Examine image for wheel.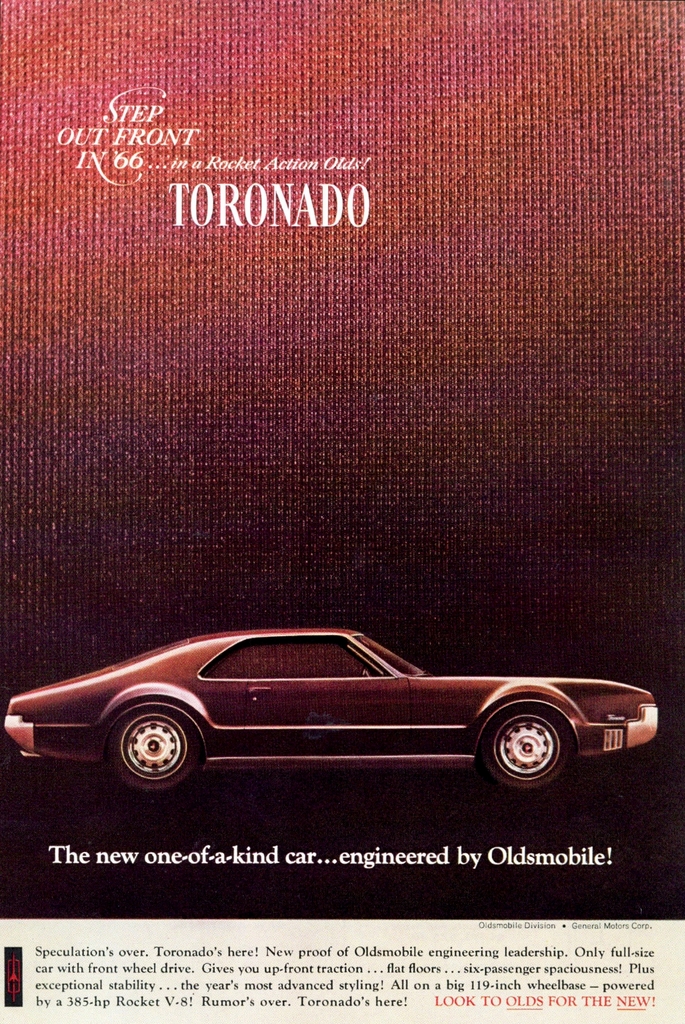
Examination result: {"left": 106, "top": 710, "right": 195, "bottom": 788}.
